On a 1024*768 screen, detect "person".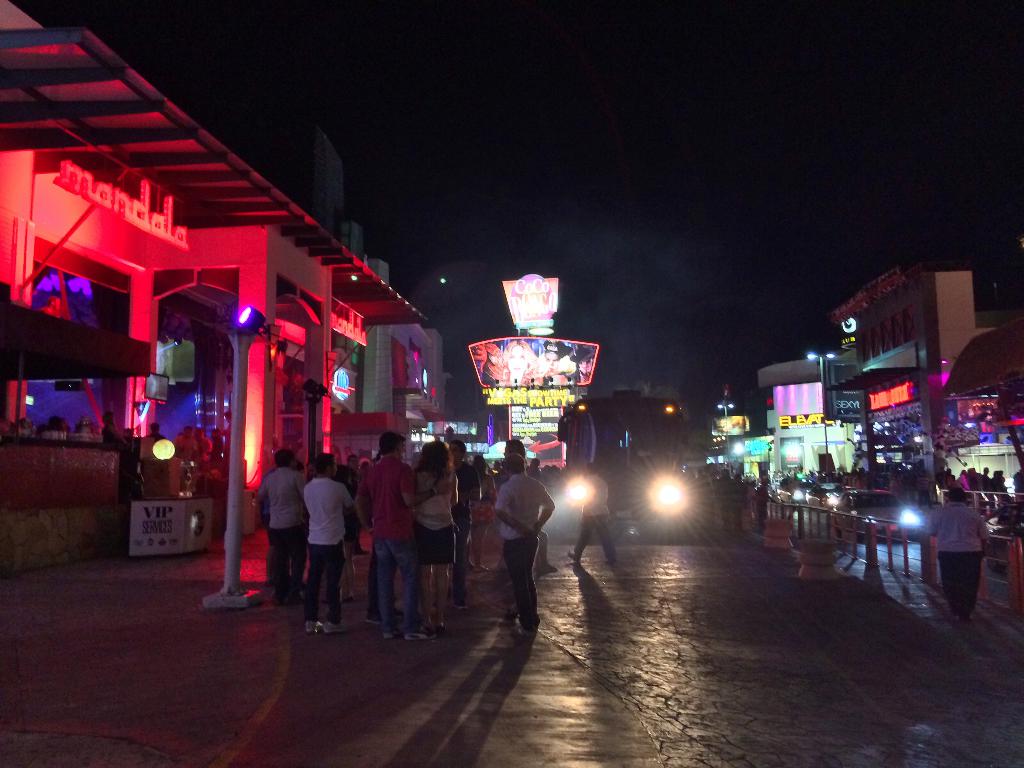
483/452/553/637.
